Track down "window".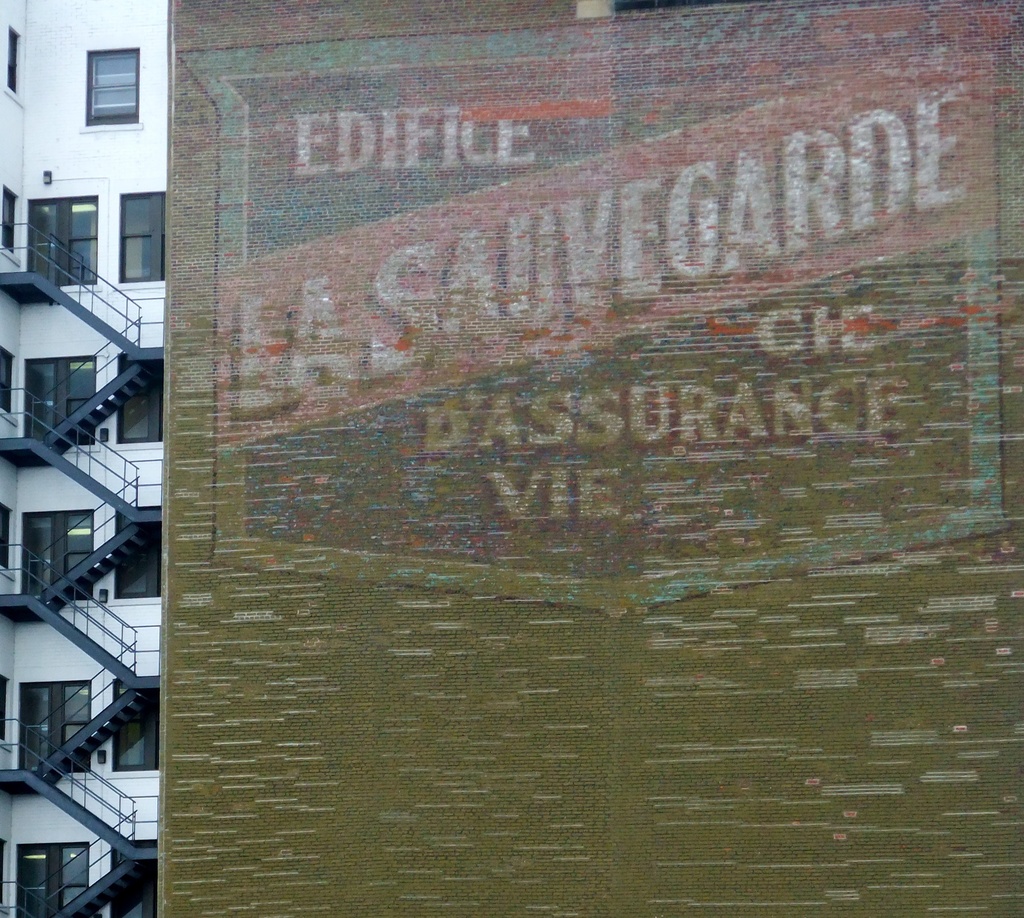
Tracked to <bbox>0, 841, 5, 908</bbox>.
